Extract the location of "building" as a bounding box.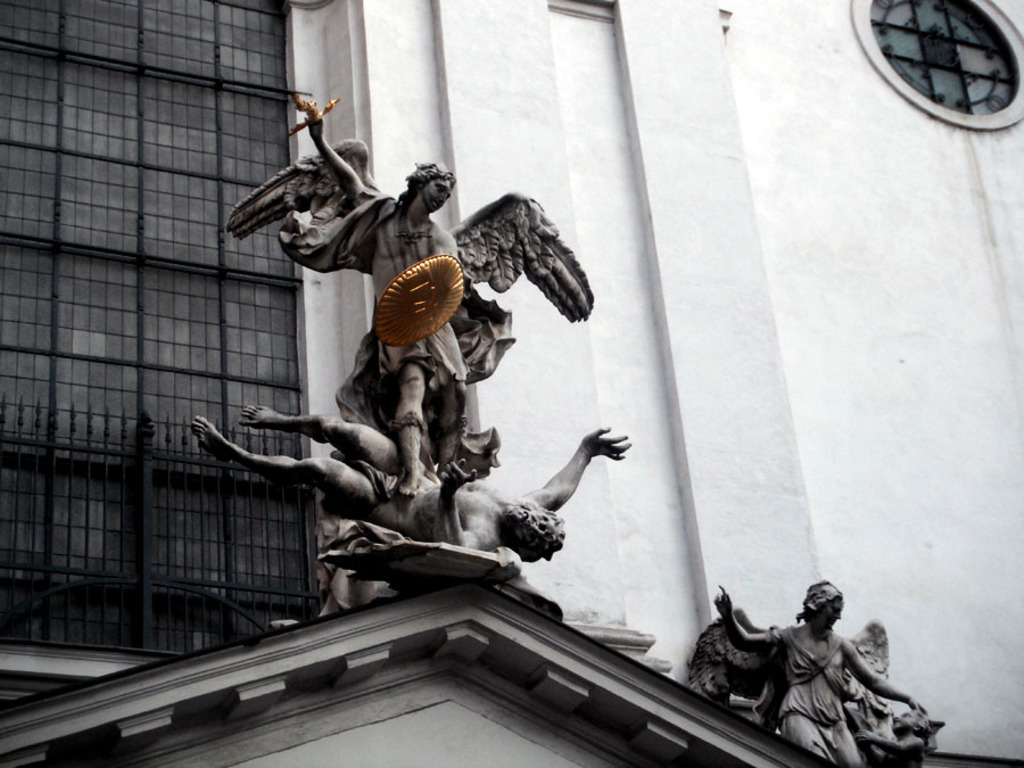
region(0, 0, 1023, 767).
